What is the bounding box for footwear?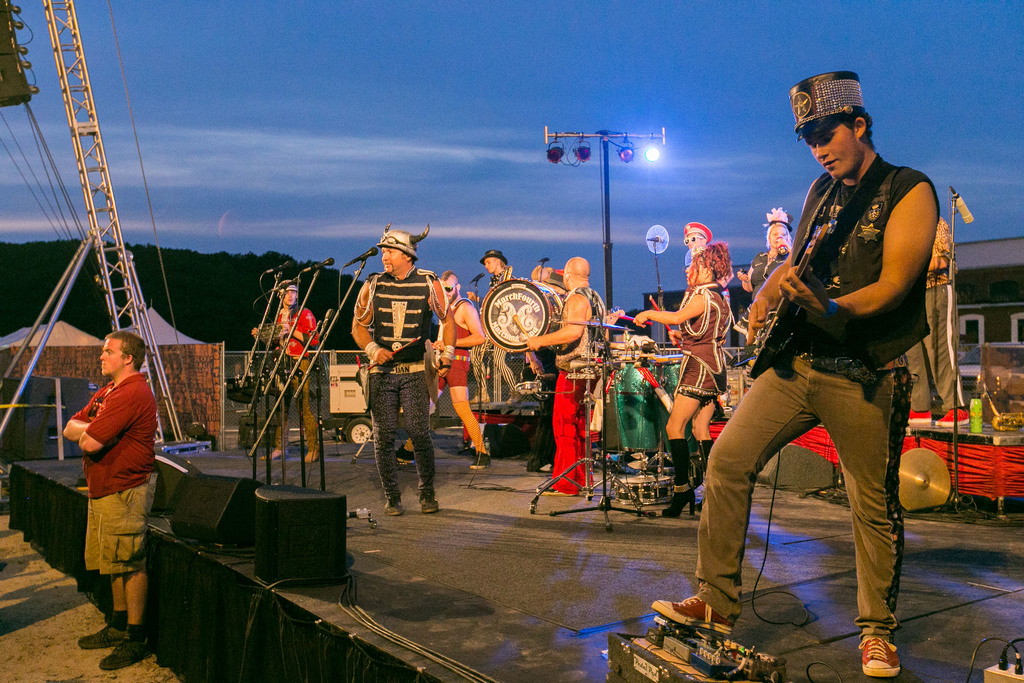
<bbox>662, 440, 691, 522</bbox>.
